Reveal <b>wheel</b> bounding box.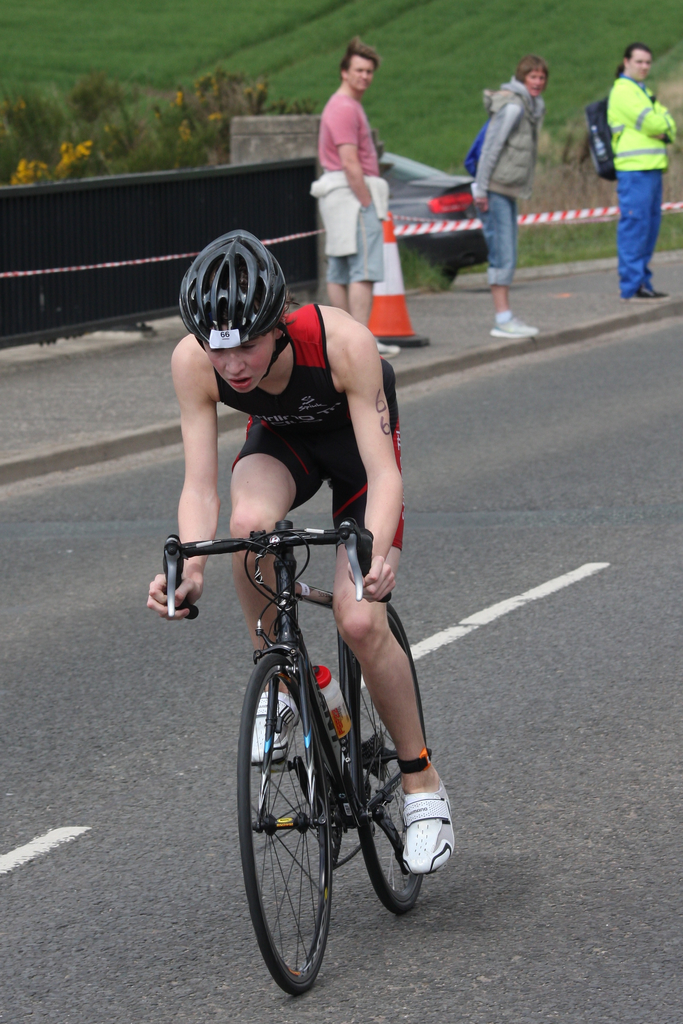
Revealed: 240:658:379:987.
